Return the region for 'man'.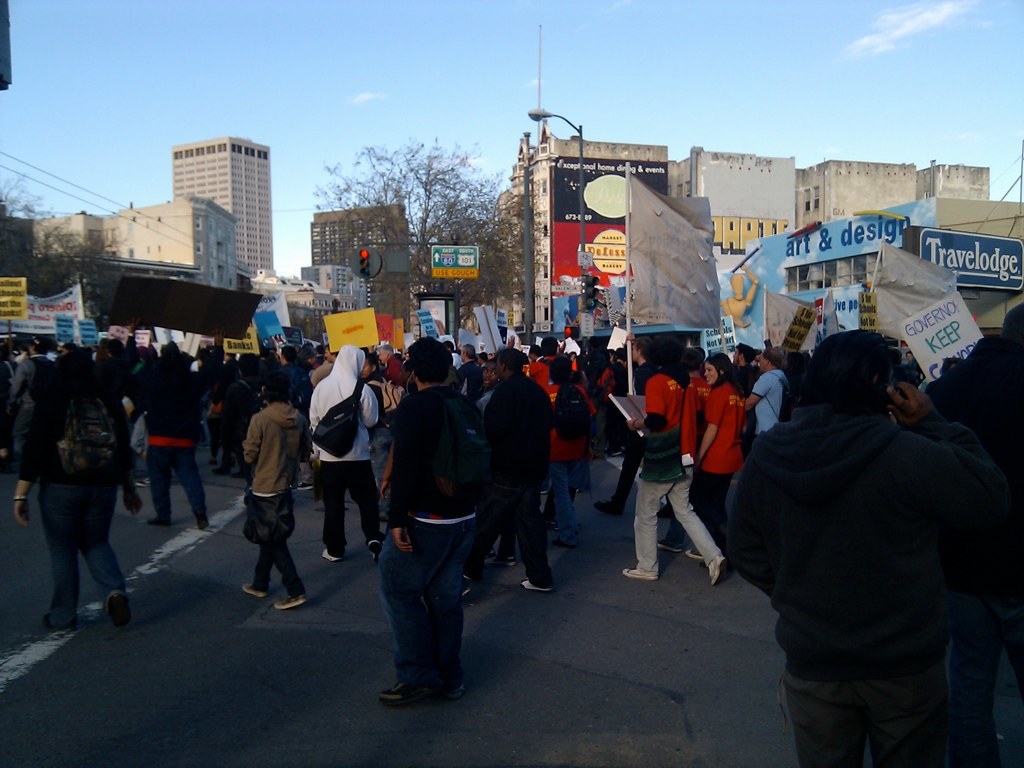
region(241, 368, 316, 606).
